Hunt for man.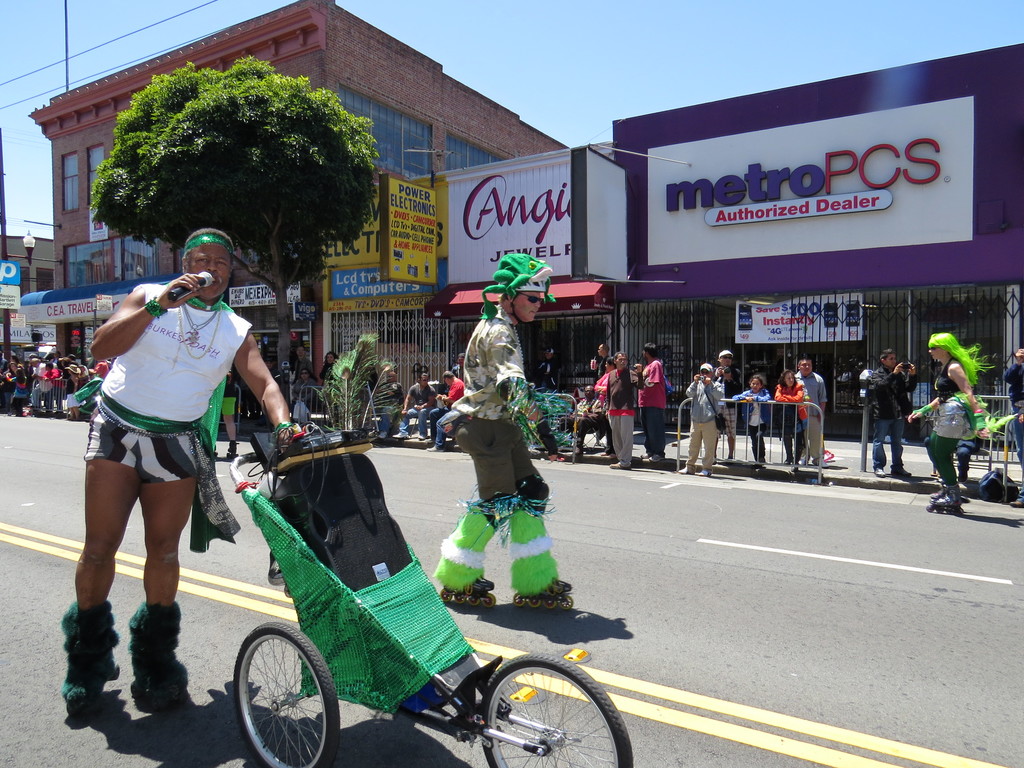
Hunted down at BBox(800, 356, 828, 465).
